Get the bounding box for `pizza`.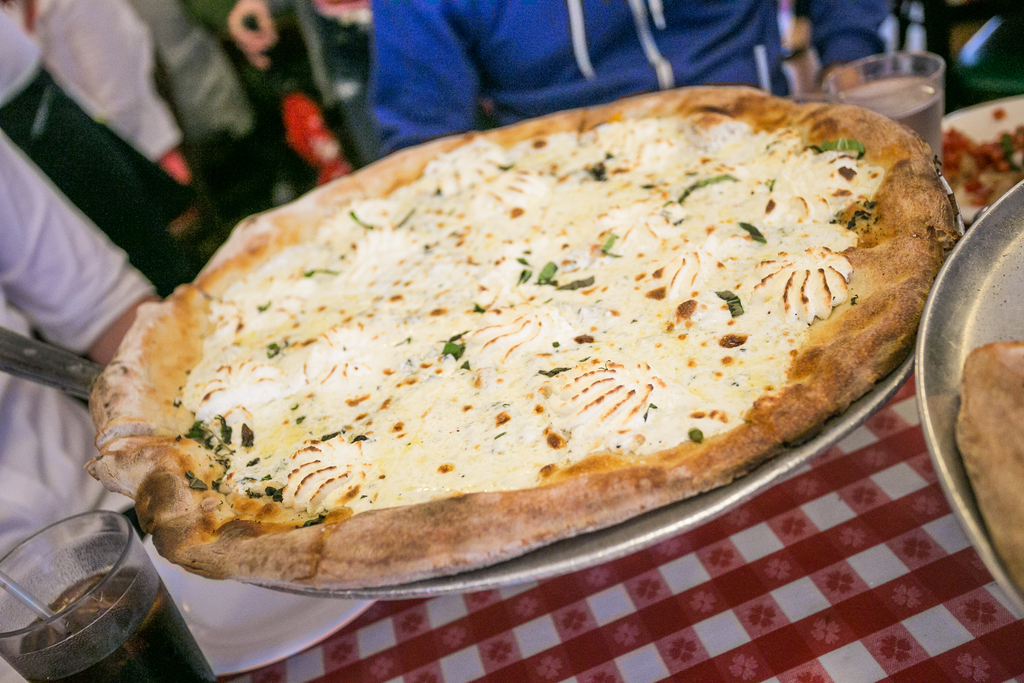
97/89/963/598.
